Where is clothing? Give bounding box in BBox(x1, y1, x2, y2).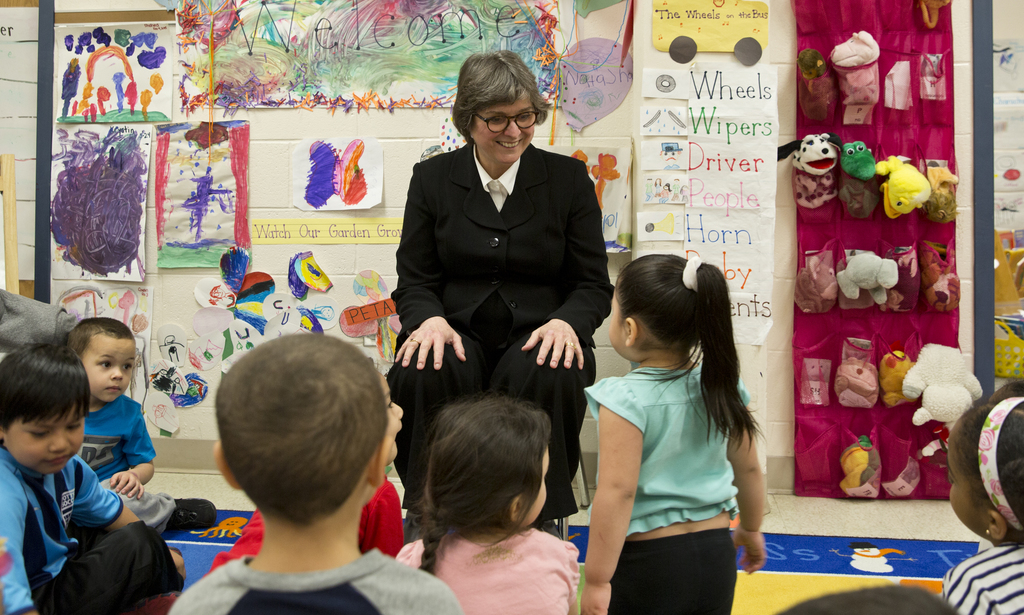
BBox(943, 539, 1023, 614).
